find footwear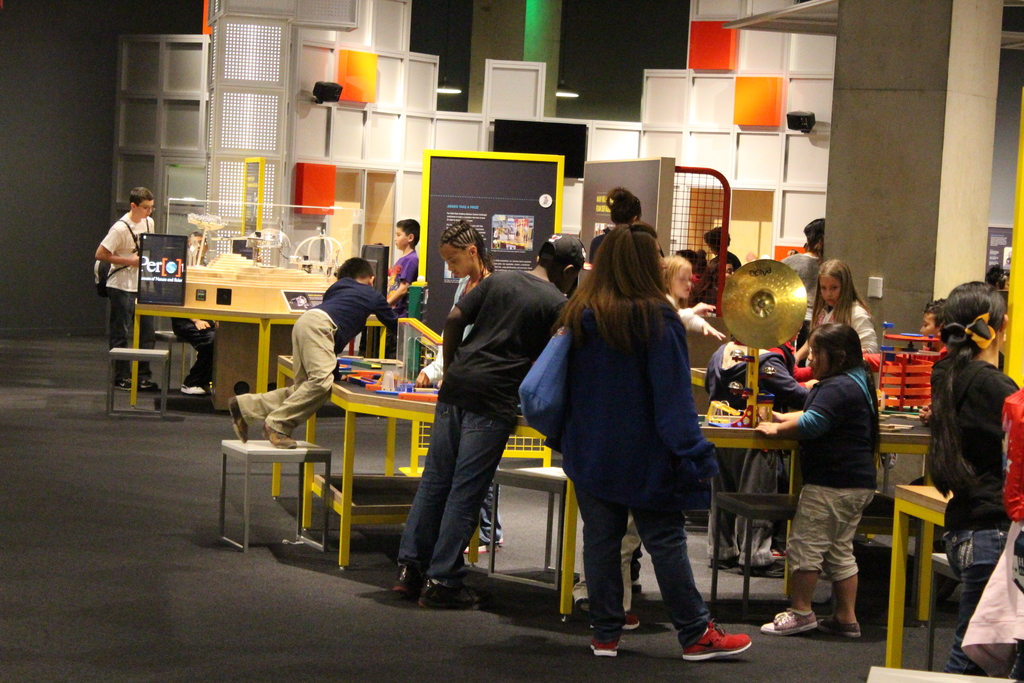
(257, 416, 300, 444)
